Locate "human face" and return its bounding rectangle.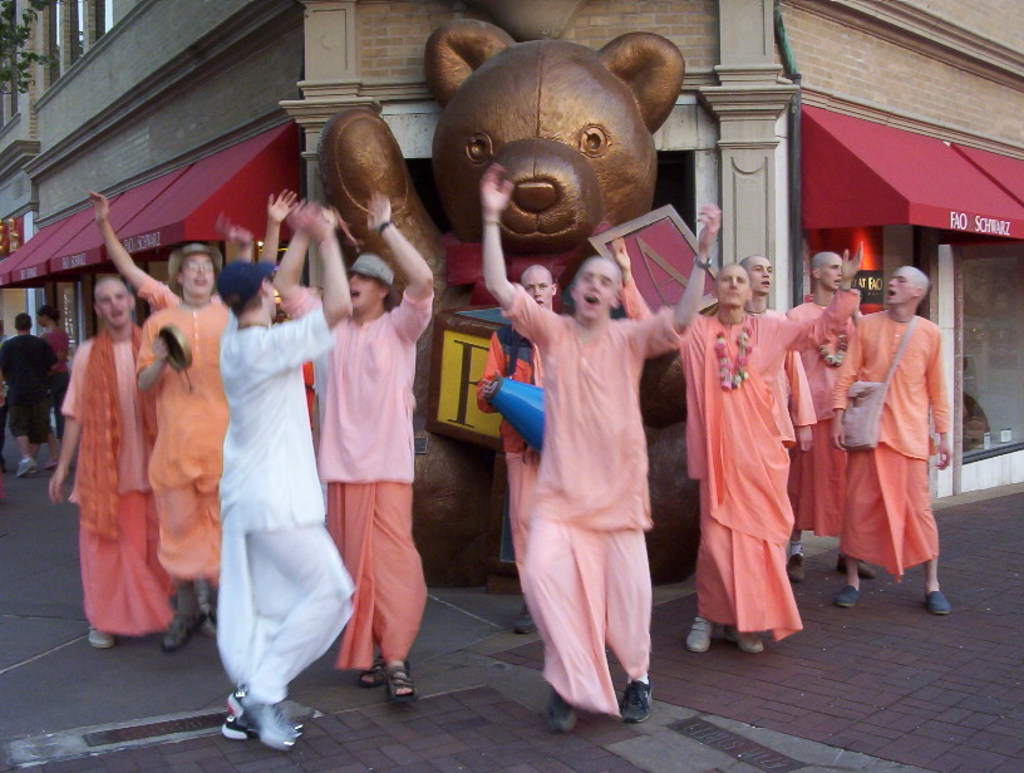
rect(718, 260, 753, 316).
